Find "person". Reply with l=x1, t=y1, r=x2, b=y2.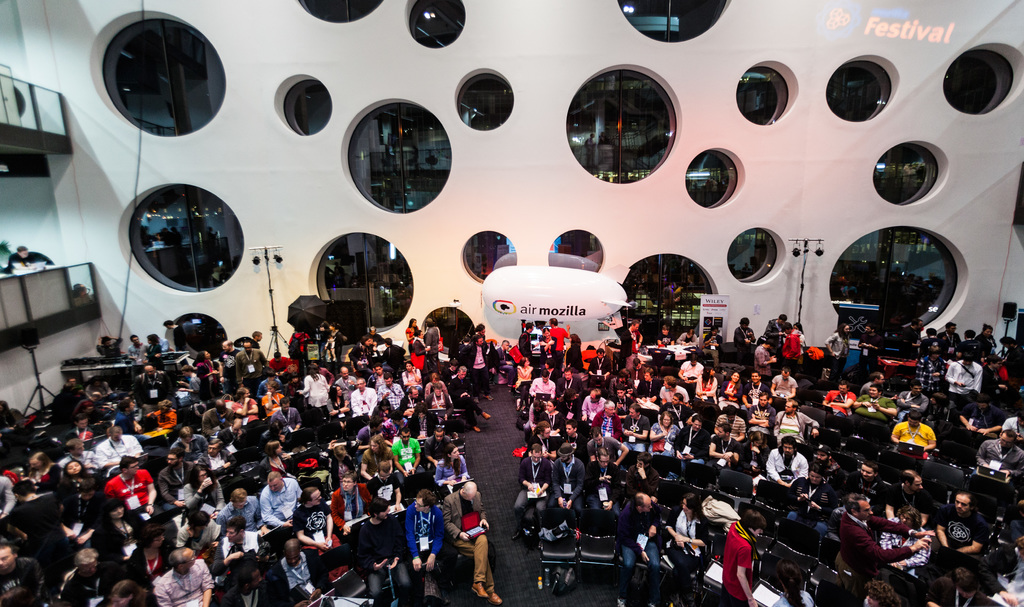
l=179, t=464, r=225, b=514.
